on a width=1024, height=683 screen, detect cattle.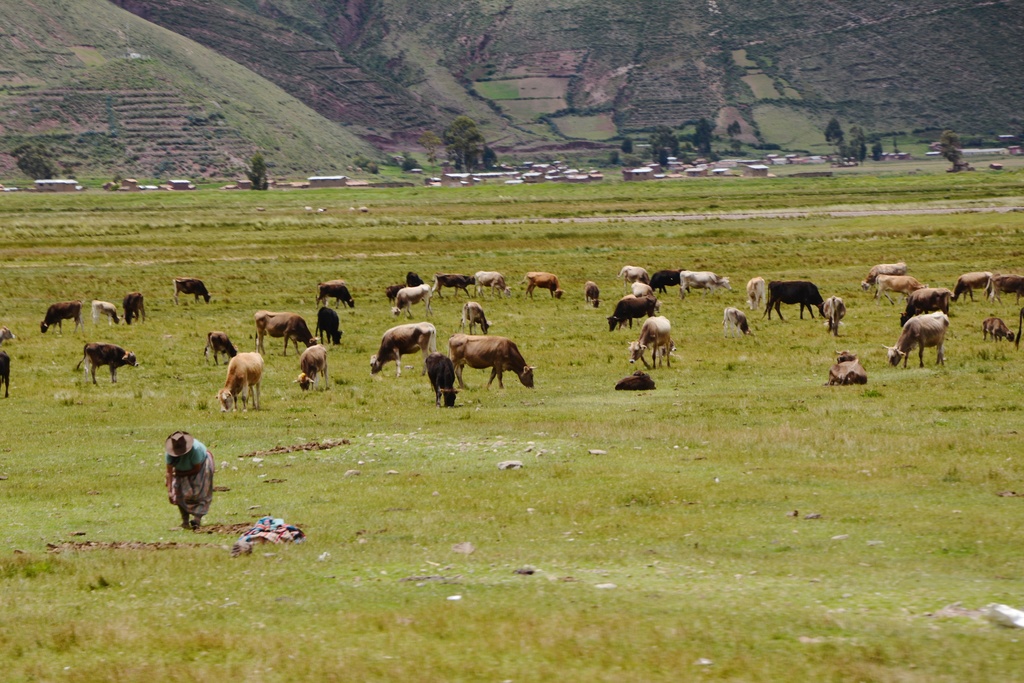
rect(586, 280, 601, 305).
